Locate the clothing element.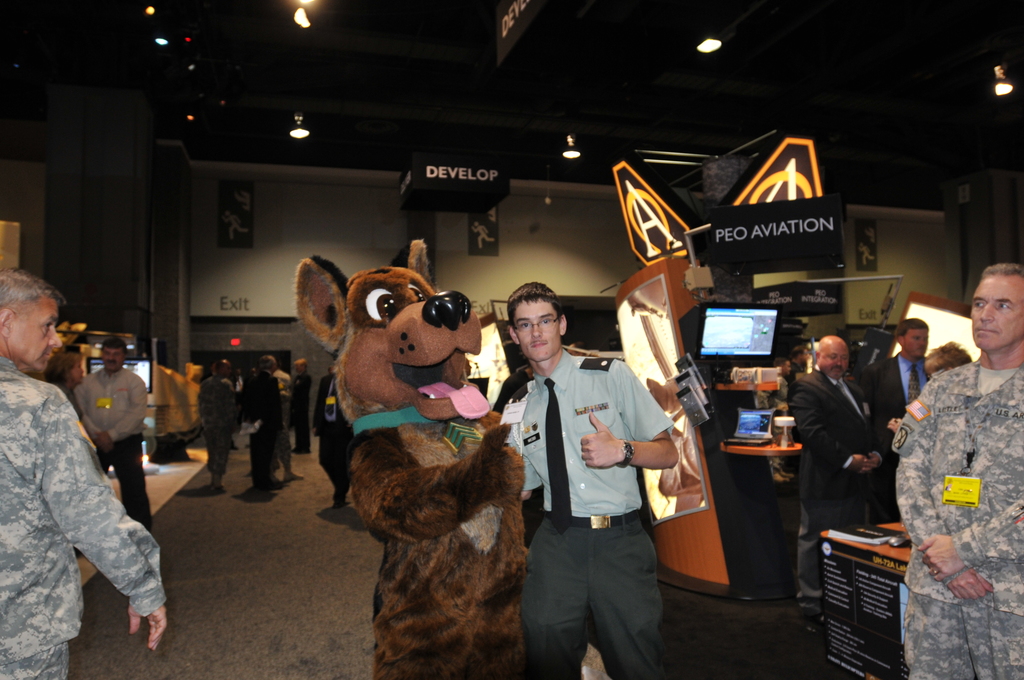
Element bbox: crop(904, 325, 1018, 640).
